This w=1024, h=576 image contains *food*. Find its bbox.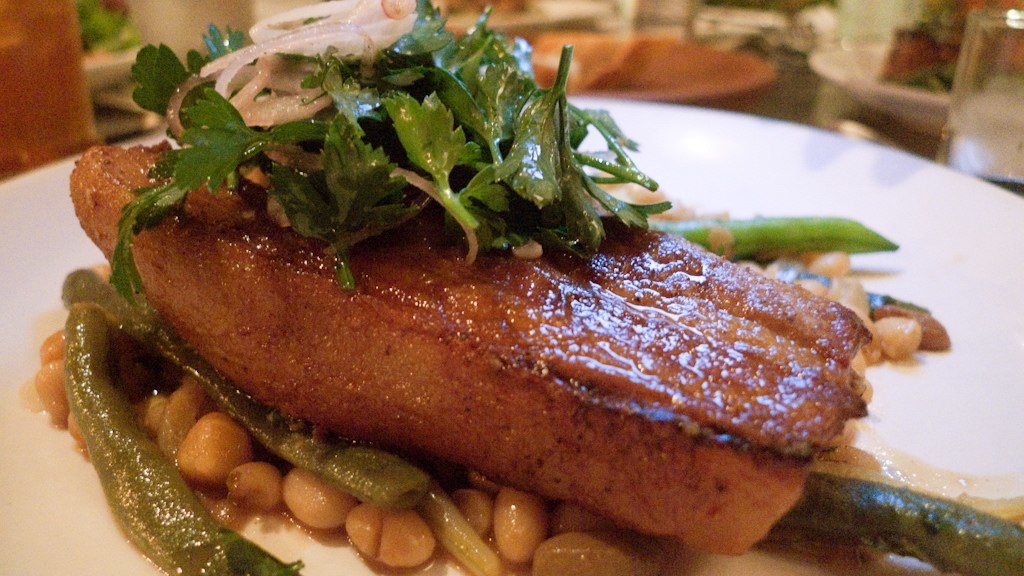
[left=1, top=16, right=891, bottom=575].
